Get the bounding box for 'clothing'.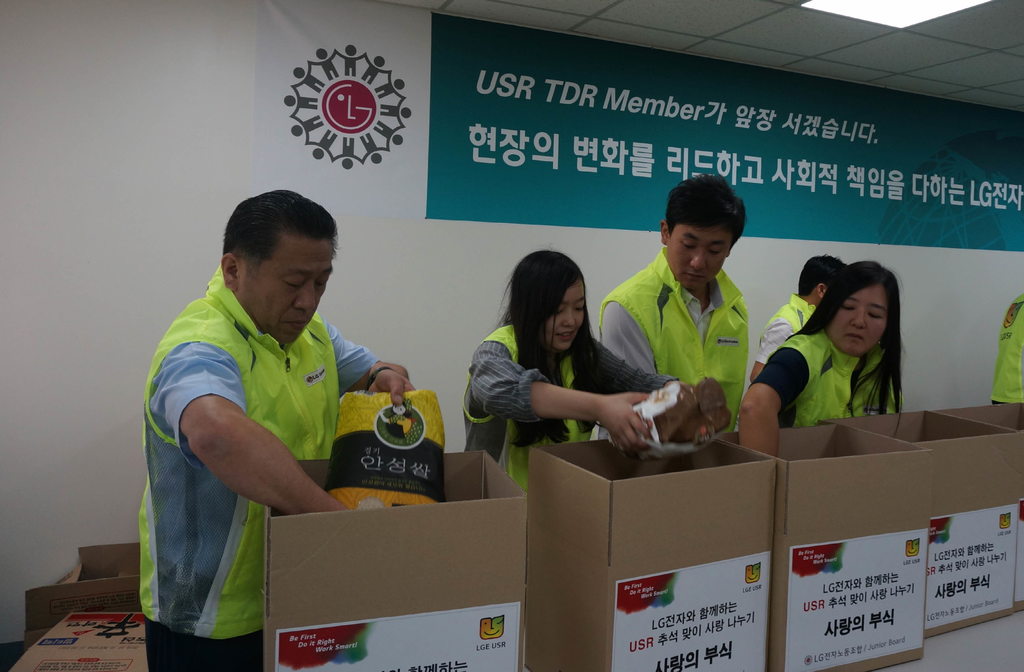
rect(612, 256, 757, 438).
